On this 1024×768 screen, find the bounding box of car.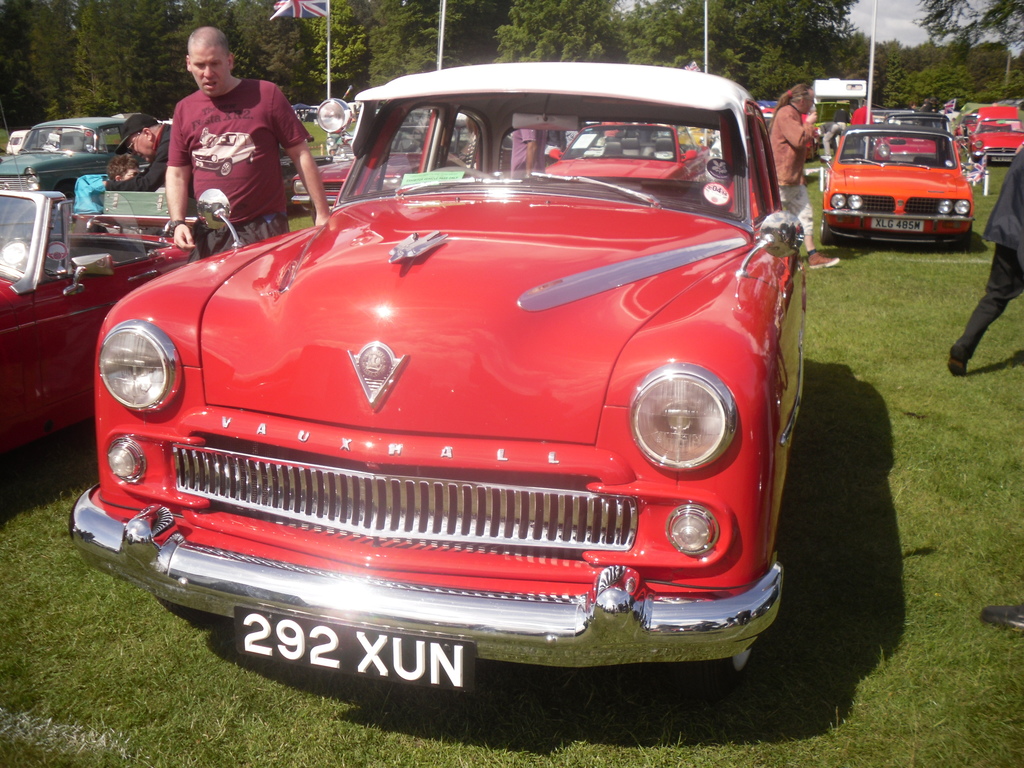
Bounding box: x1=58 y1=64 x2=831 y2=723.
